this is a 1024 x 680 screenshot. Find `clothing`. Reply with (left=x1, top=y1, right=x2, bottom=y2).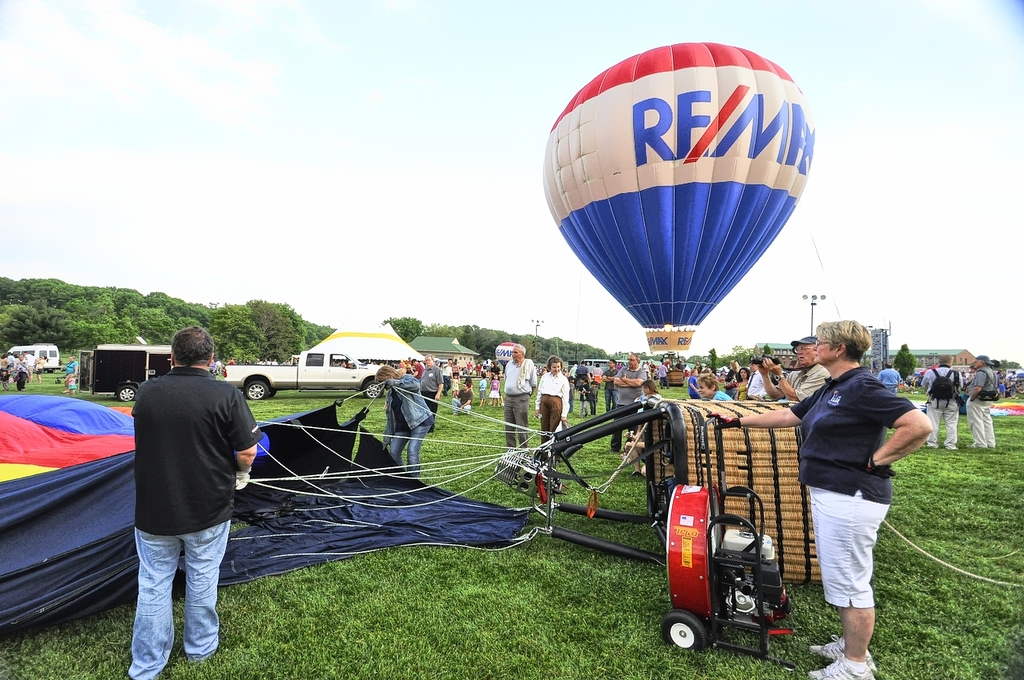
(left=881, top=370, right=899, bottom=394).
